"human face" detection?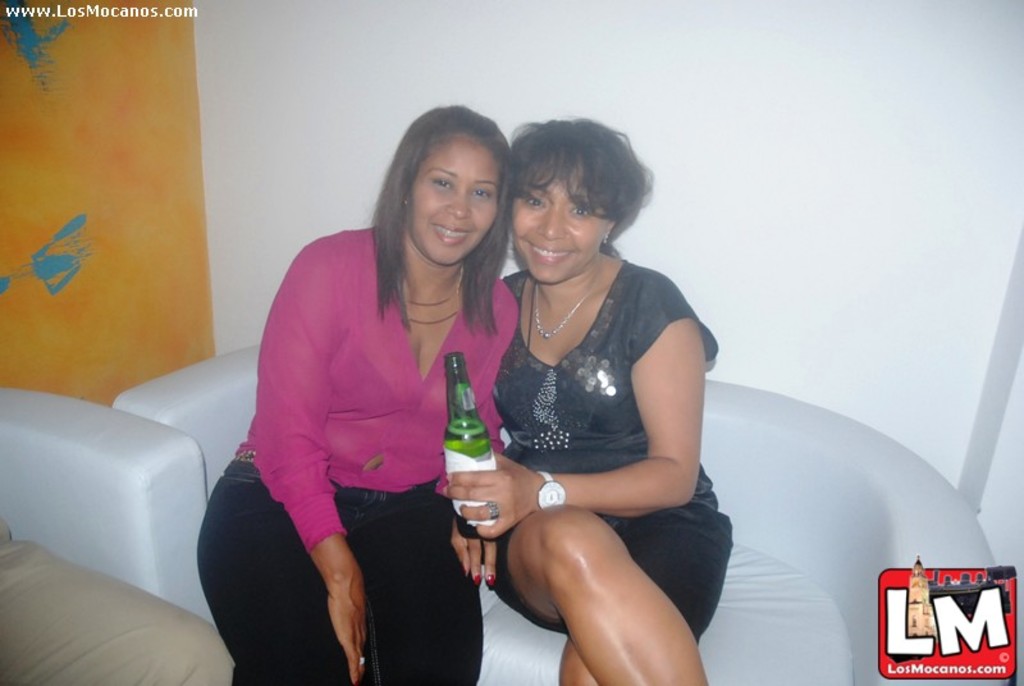
detection(406, 132, 502, 266)
